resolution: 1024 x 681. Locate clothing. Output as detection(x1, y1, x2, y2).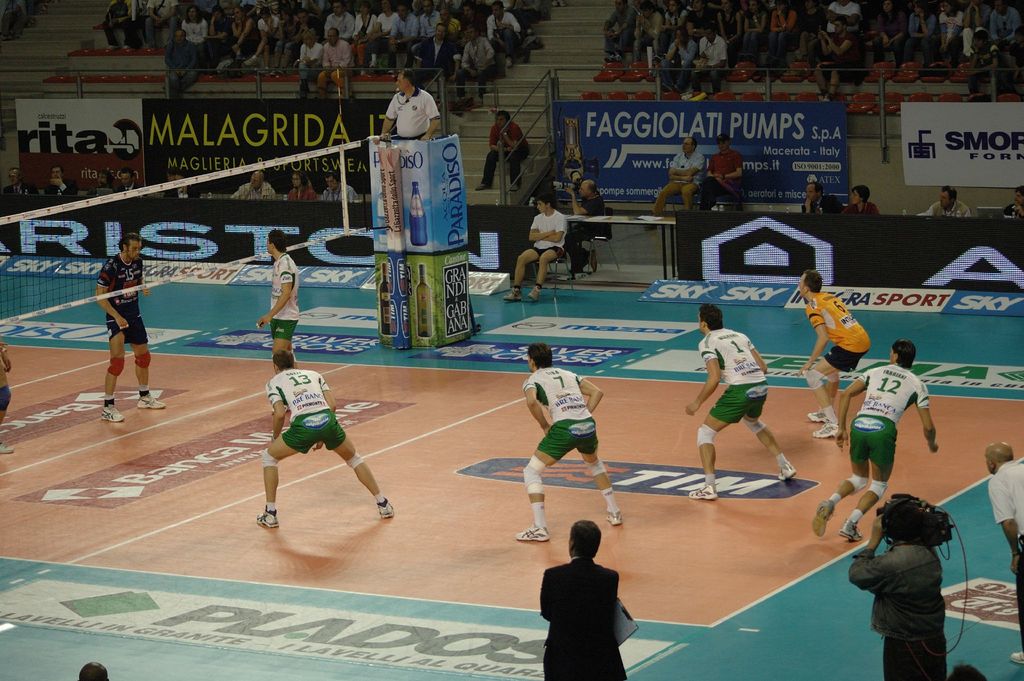
detection(230, 180, 299, 202).
